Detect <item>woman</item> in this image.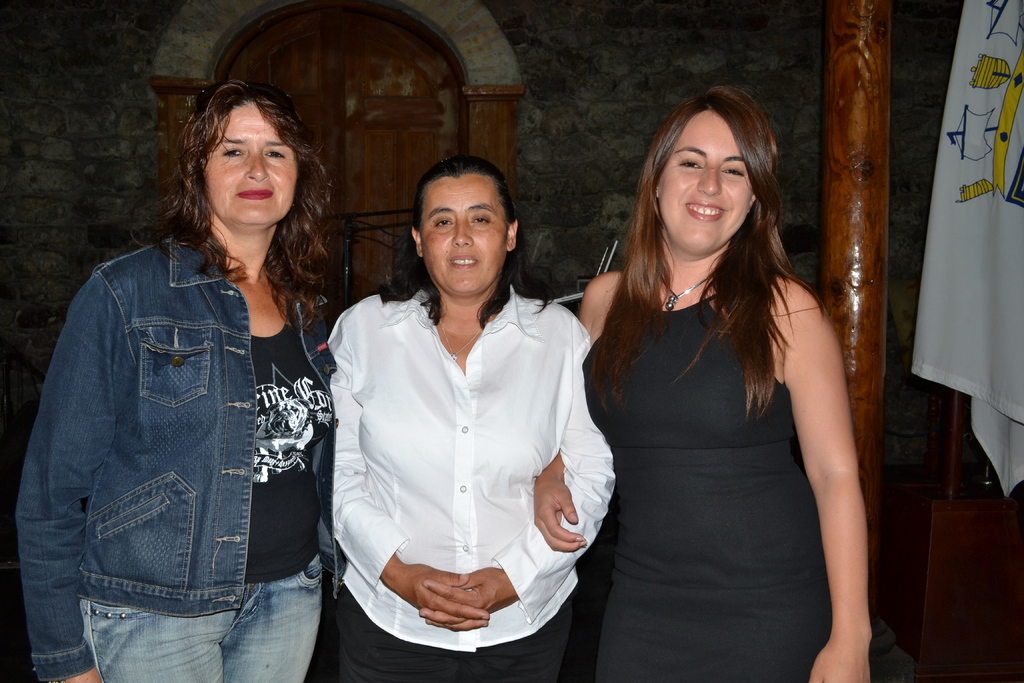
Detection: {"left": 325, "top": 152, "right": 616, "bottom": 682}.
